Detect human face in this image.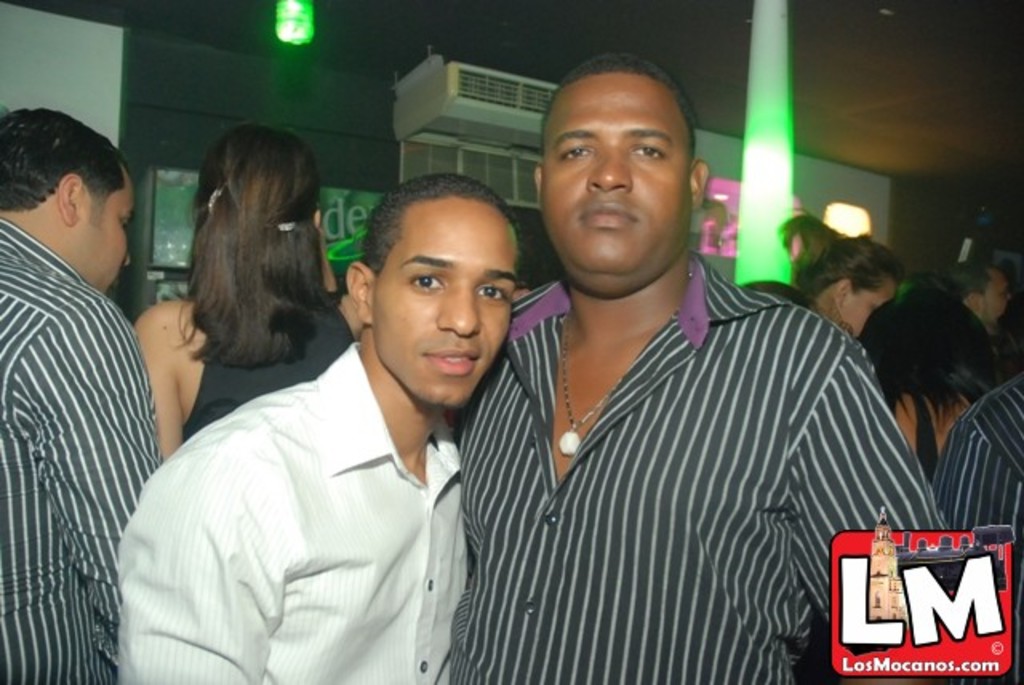
Detection: BBox(75, 174, 134, 294).
